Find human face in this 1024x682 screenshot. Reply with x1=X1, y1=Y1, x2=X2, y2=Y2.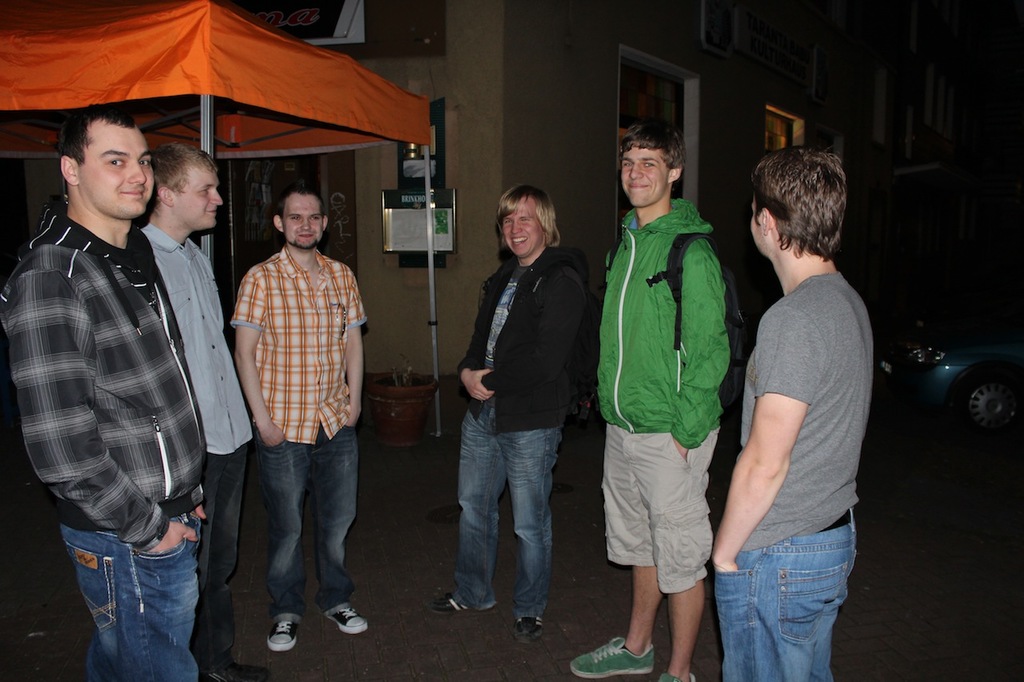
x1=498, y1=203, x2=549, y2=256.
